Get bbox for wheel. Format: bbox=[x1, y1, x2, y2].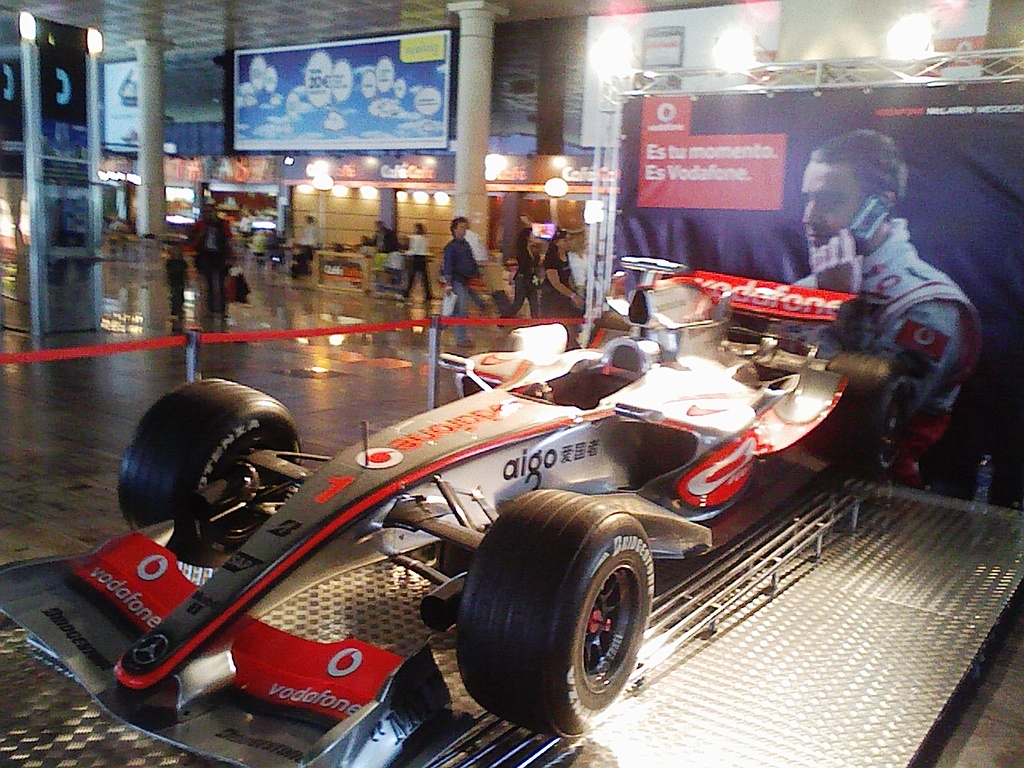
bbox=[442, 486, 652, 746].
